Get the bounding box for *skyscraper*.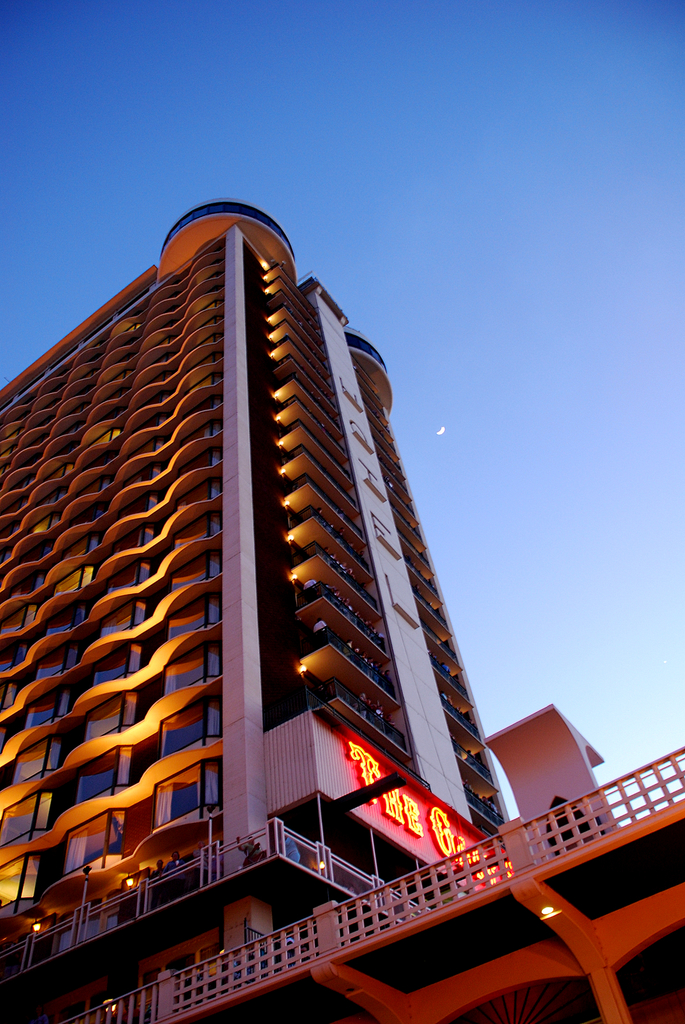
box=[0, 202, 591, 988].
